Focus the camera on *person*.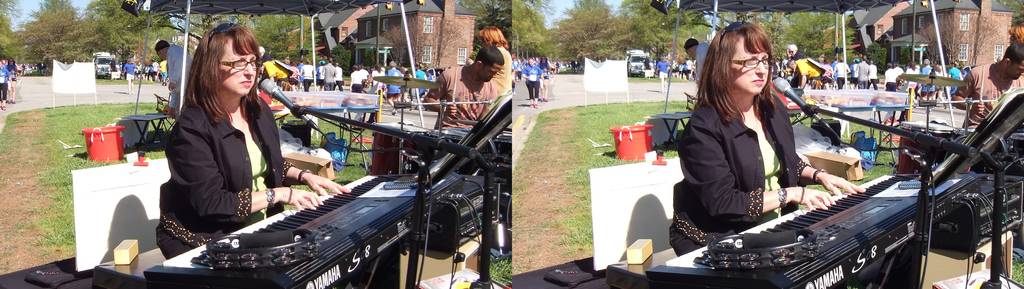
Focus region: locate(682, 38, 711, 95).
